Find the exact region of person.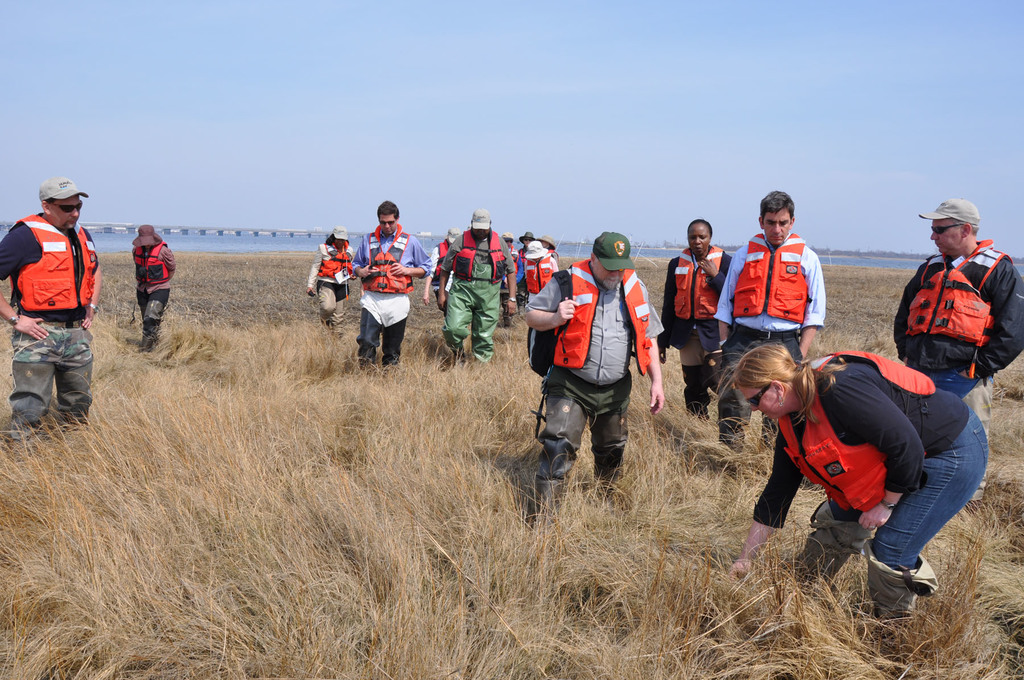
Exact region: bbox=(502, 230, 531, 299).
